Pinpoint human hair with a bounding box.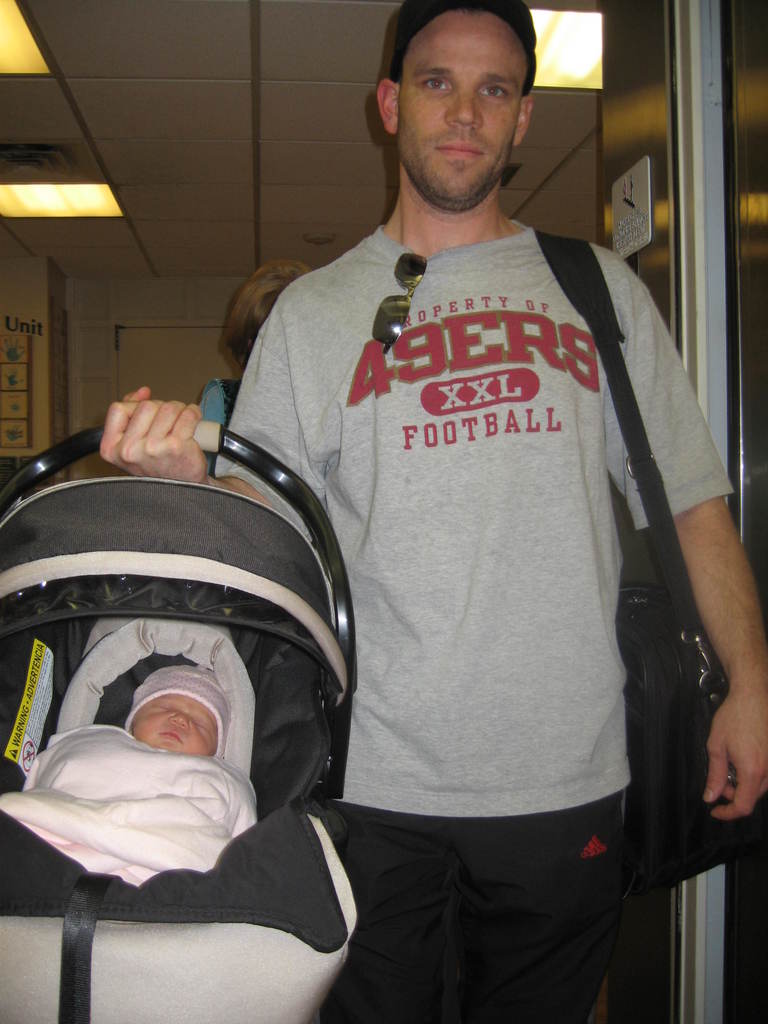
box(387, 0, 541, 104).
